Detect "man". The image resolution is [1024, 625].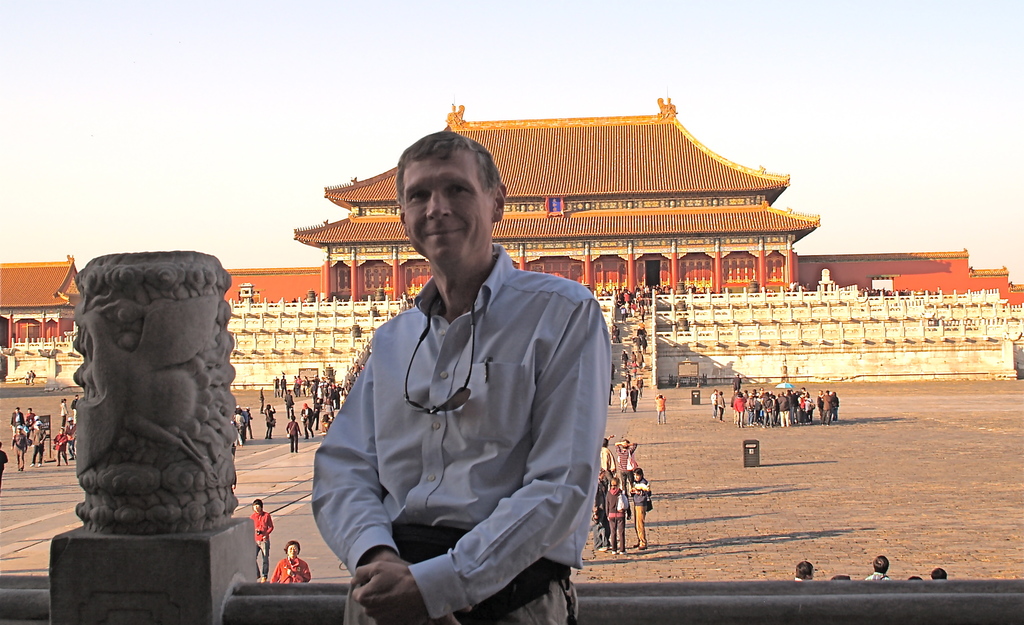
(314,135,602,620).
